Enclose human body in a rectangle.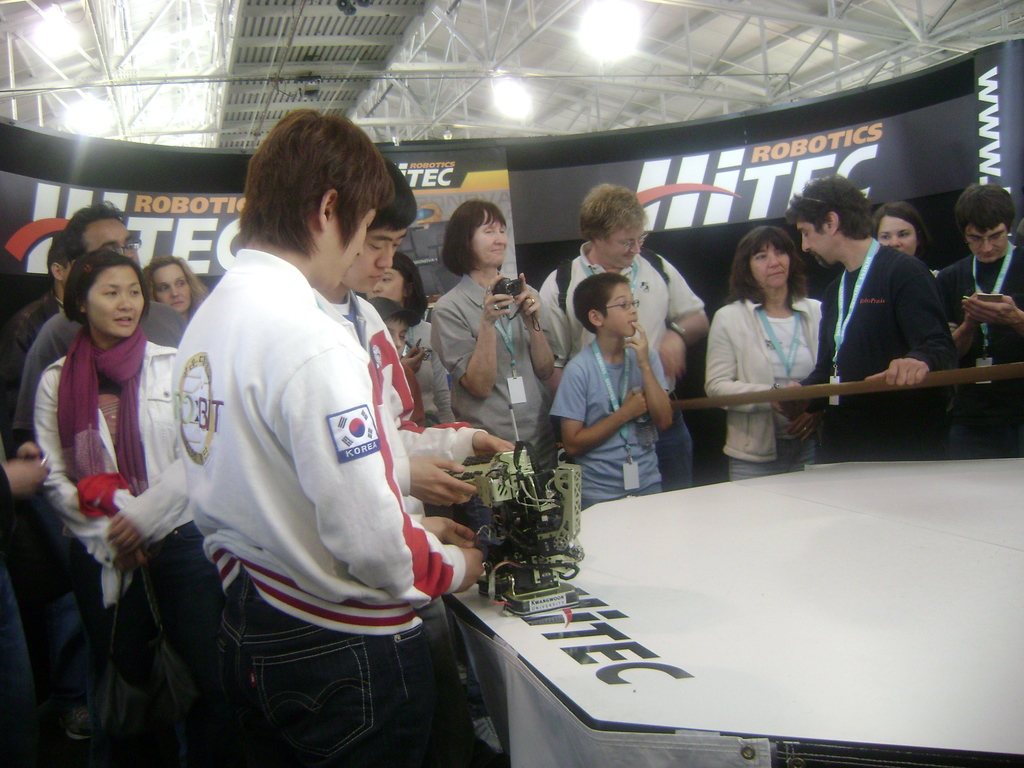
[705, 223, 831, 481].
